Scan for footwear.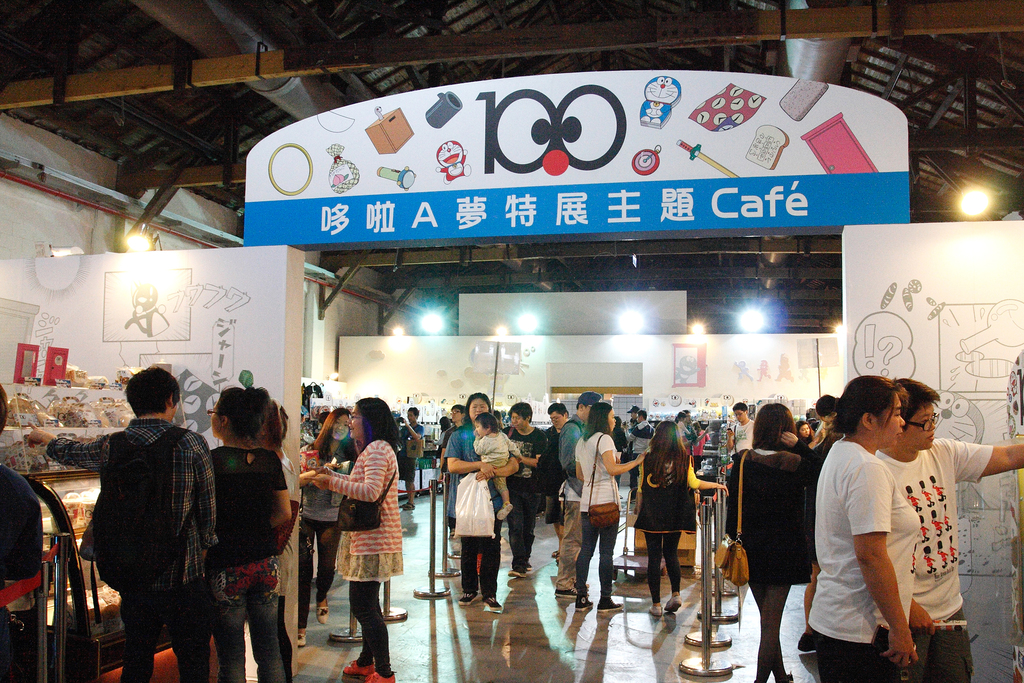
Scan result: bbox=(457, 593, 478, 603).
